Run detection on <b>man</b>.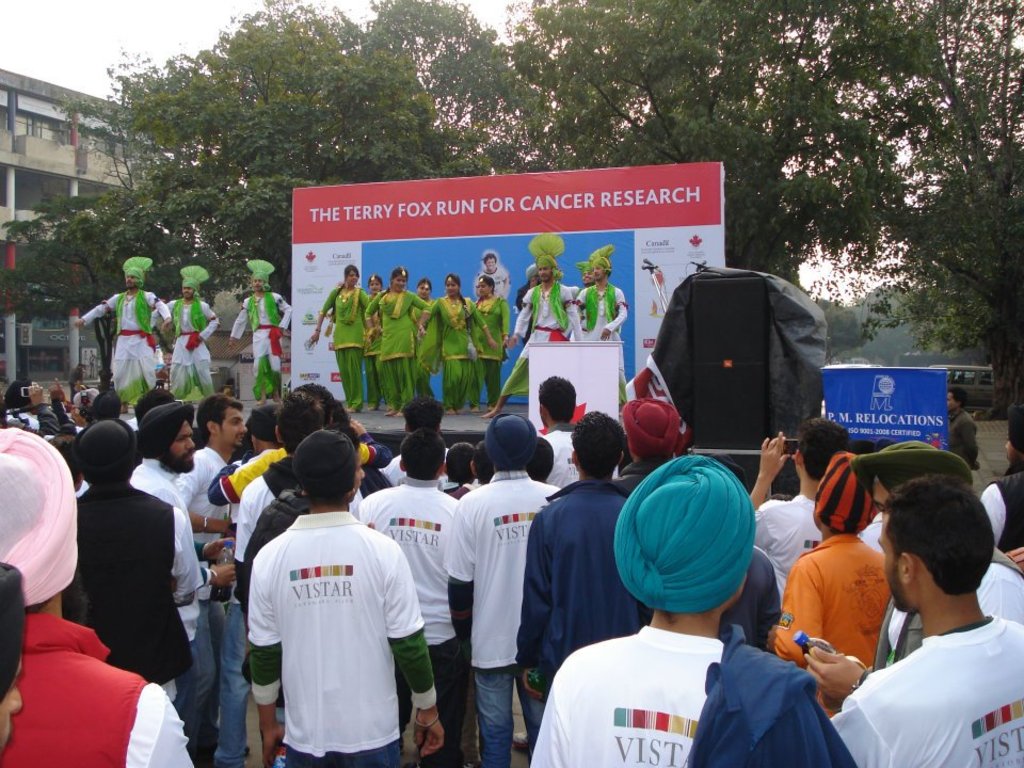
Result: (439,411,561,767).
